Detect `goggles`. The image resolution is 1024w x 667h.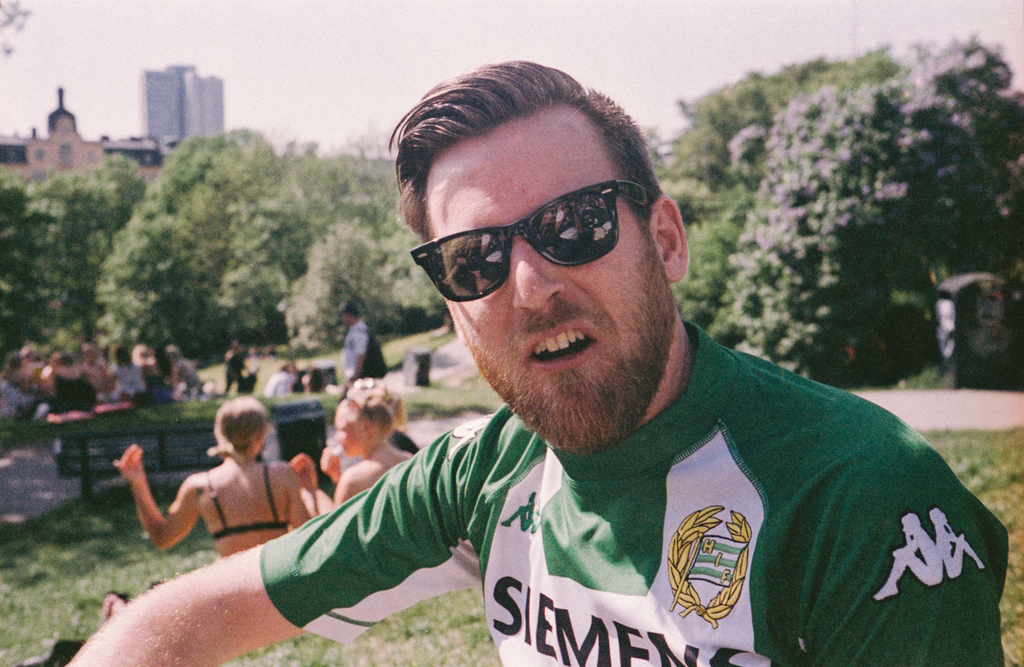
<box>415,174,668,293</box>.
